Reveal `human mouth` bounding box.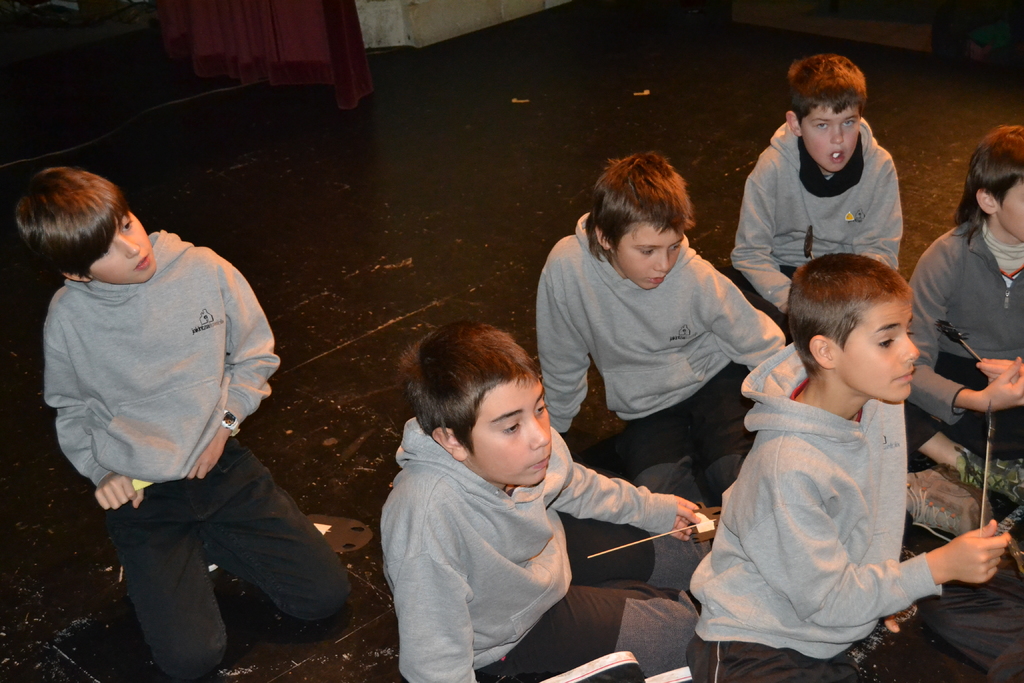
Revealed: (x1=890, y1=366, x2=911, y2=386).
